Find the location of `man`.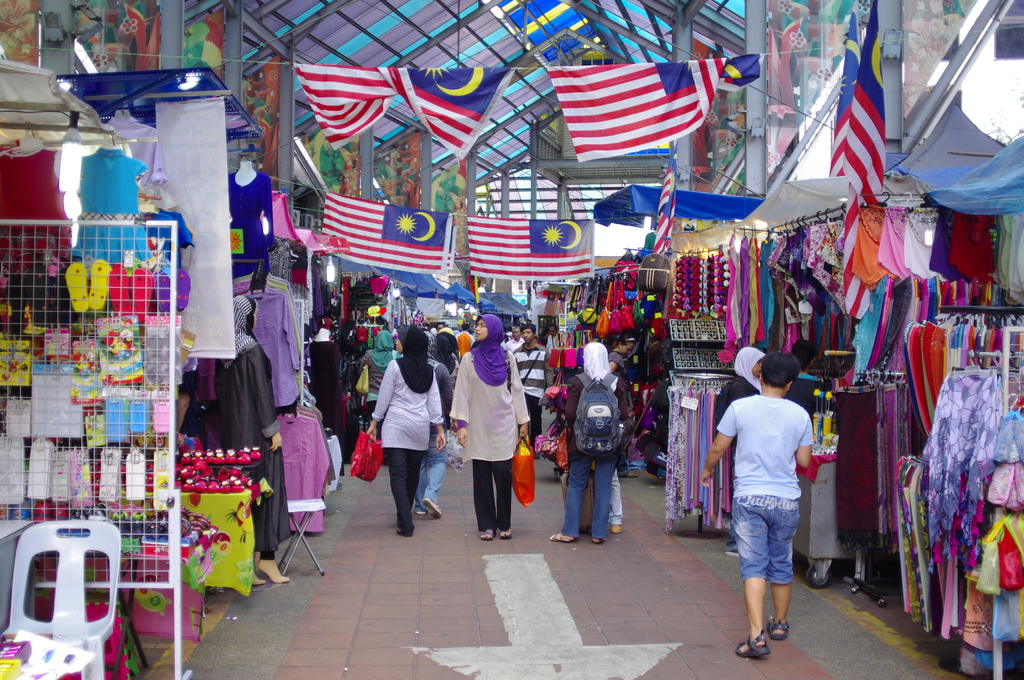
Location: pyautogui.locateOnScreen(515, 324, 554, 460).
